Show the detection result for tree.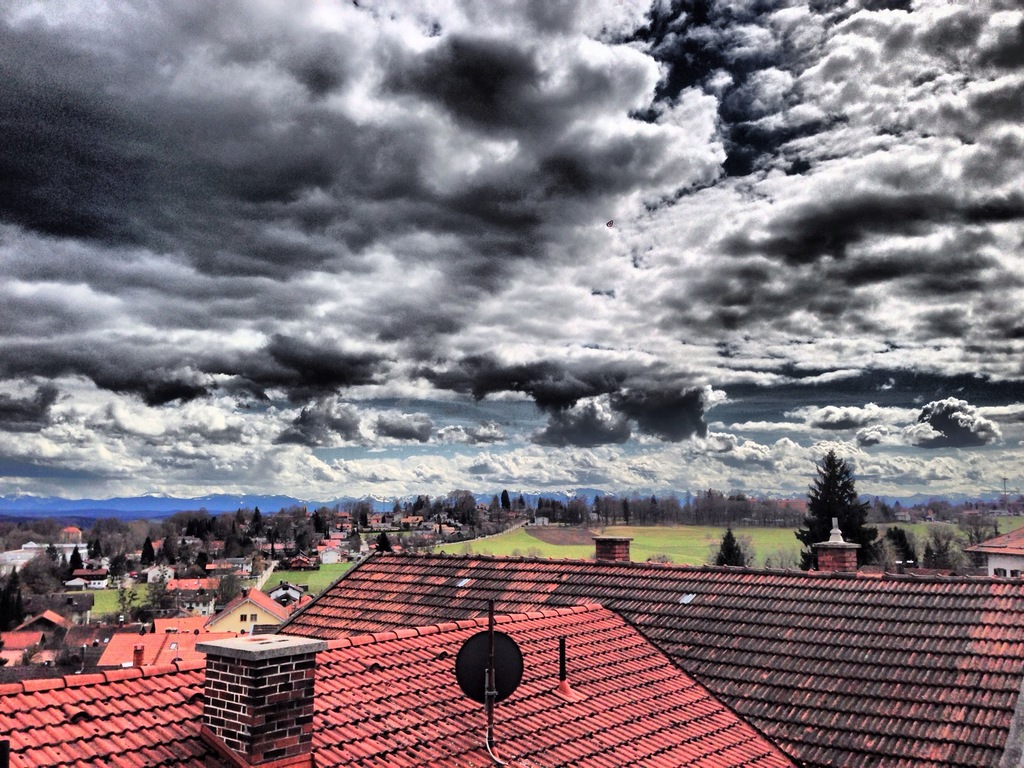
[804, 452, 886, 564].
